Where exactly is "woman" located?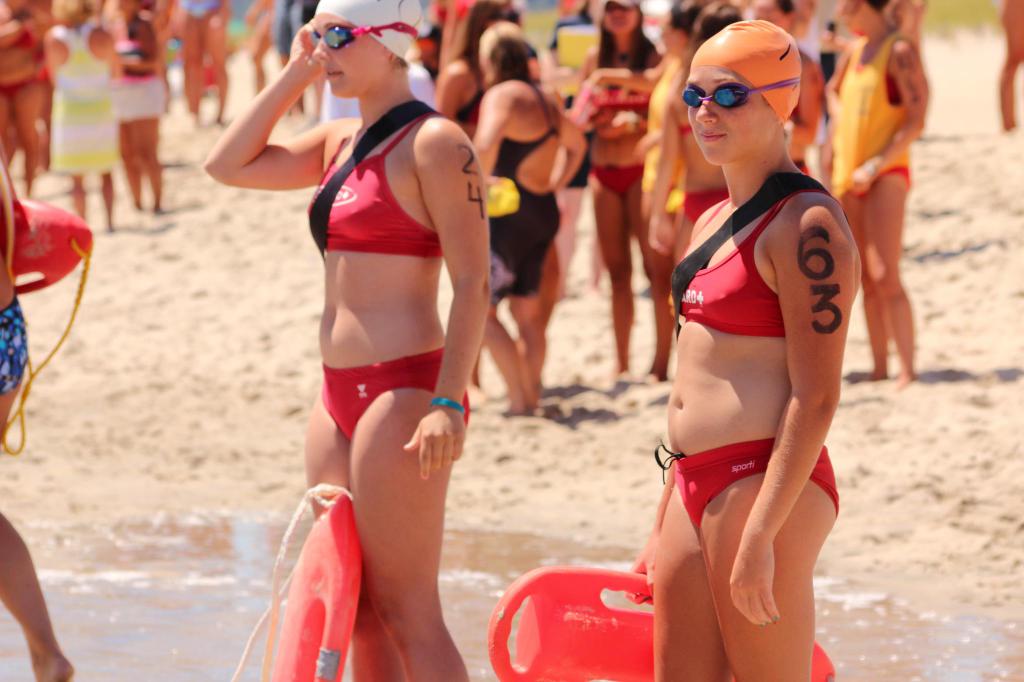
Its bounding box is (463,20,598,420).
